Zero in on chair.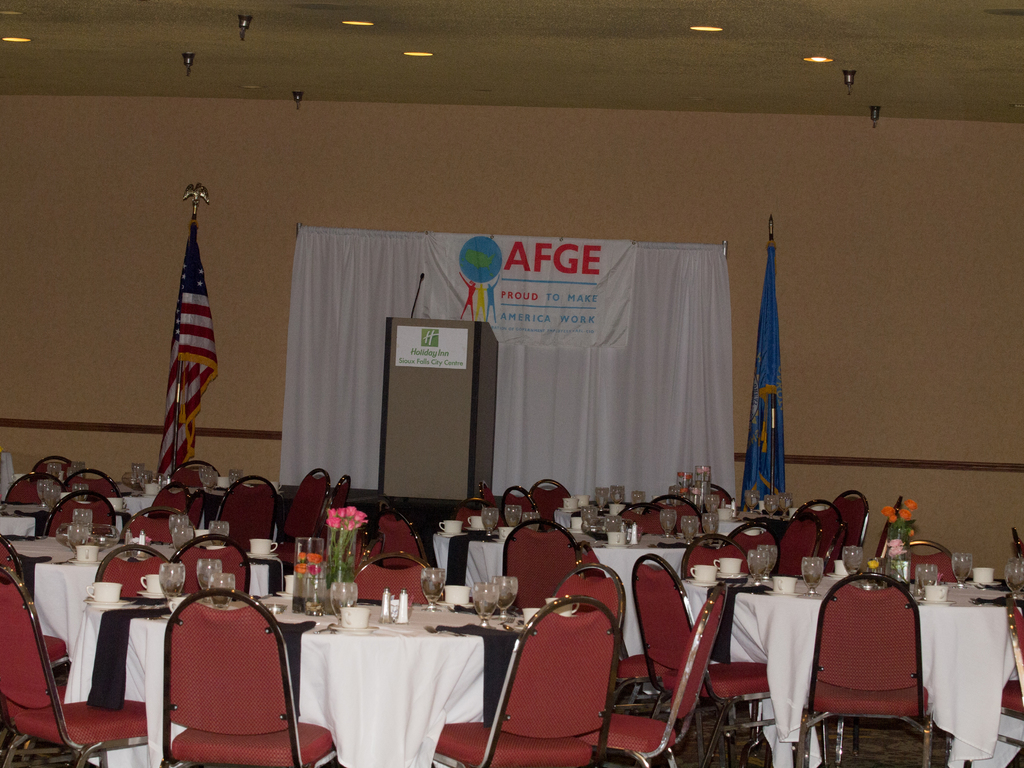
Zeroed in: Rect(3, 467, 68, 504).
